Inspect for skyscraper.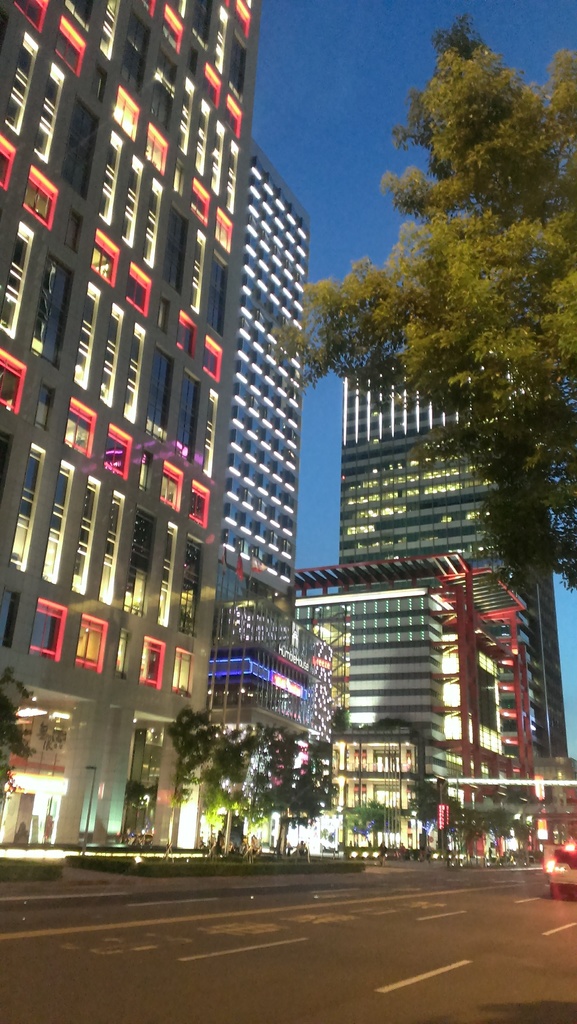
Inspection: [x1=336, y1=295, x2=576, y2=859].
